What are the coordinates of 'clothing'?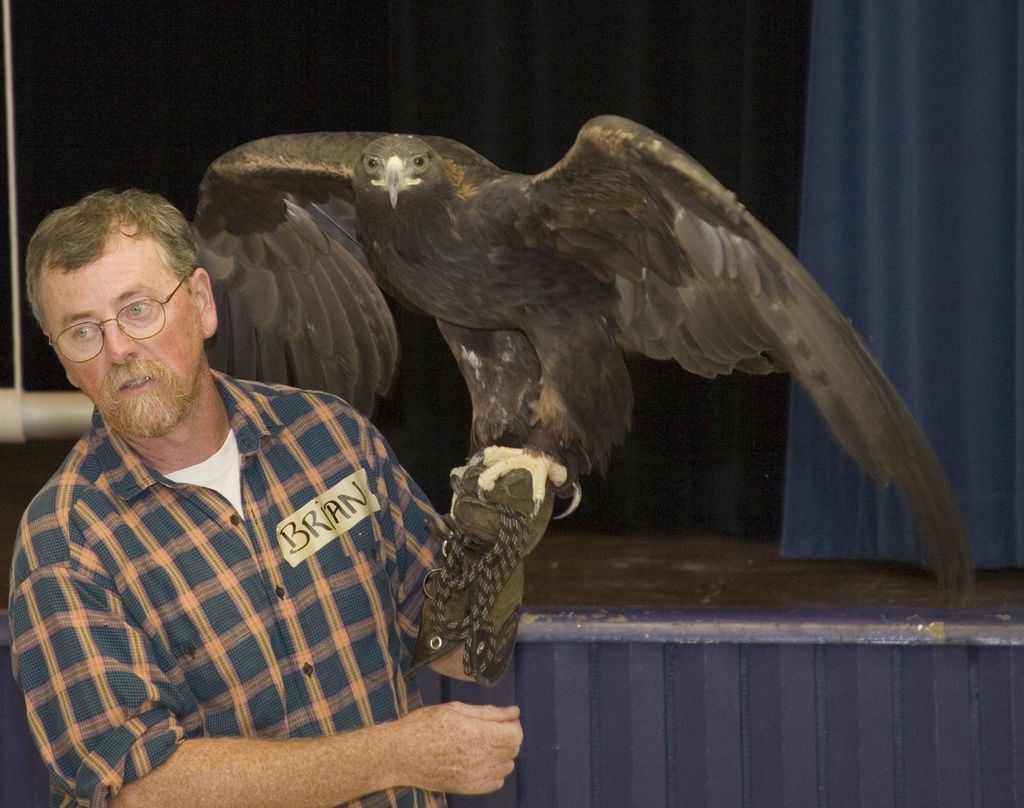
bbox=[20, 323, 486, 784].
